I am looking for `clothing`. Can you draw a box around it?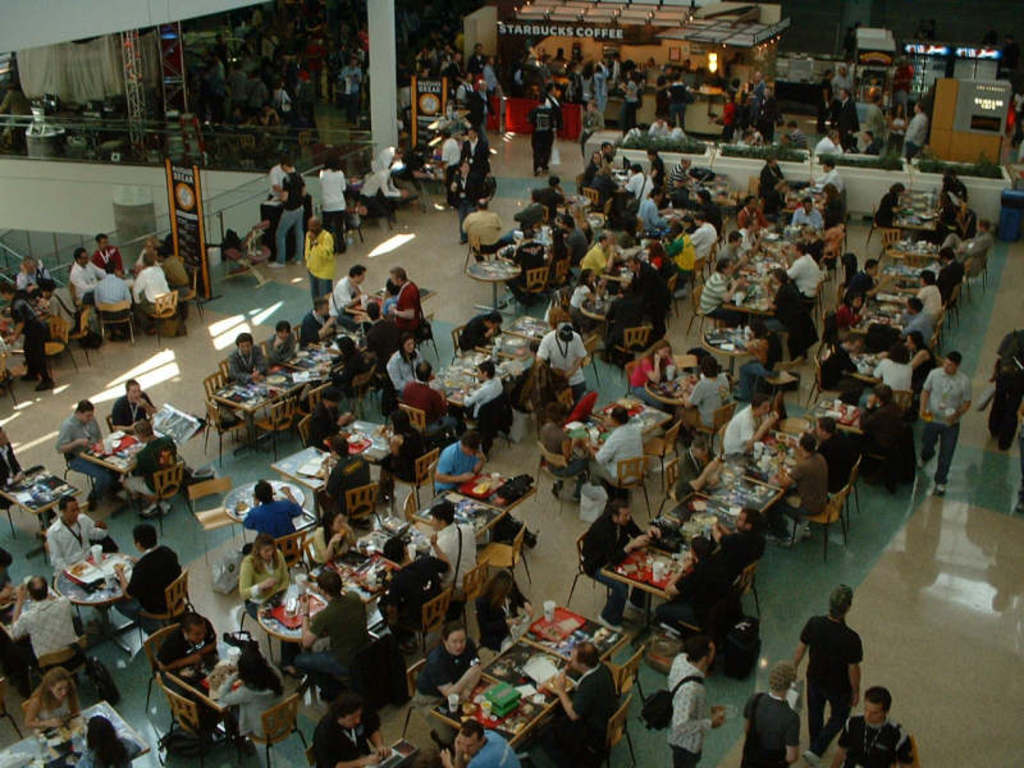
Sure, the bounding box is x1=580 y1=242 x2=611 y2=273.
